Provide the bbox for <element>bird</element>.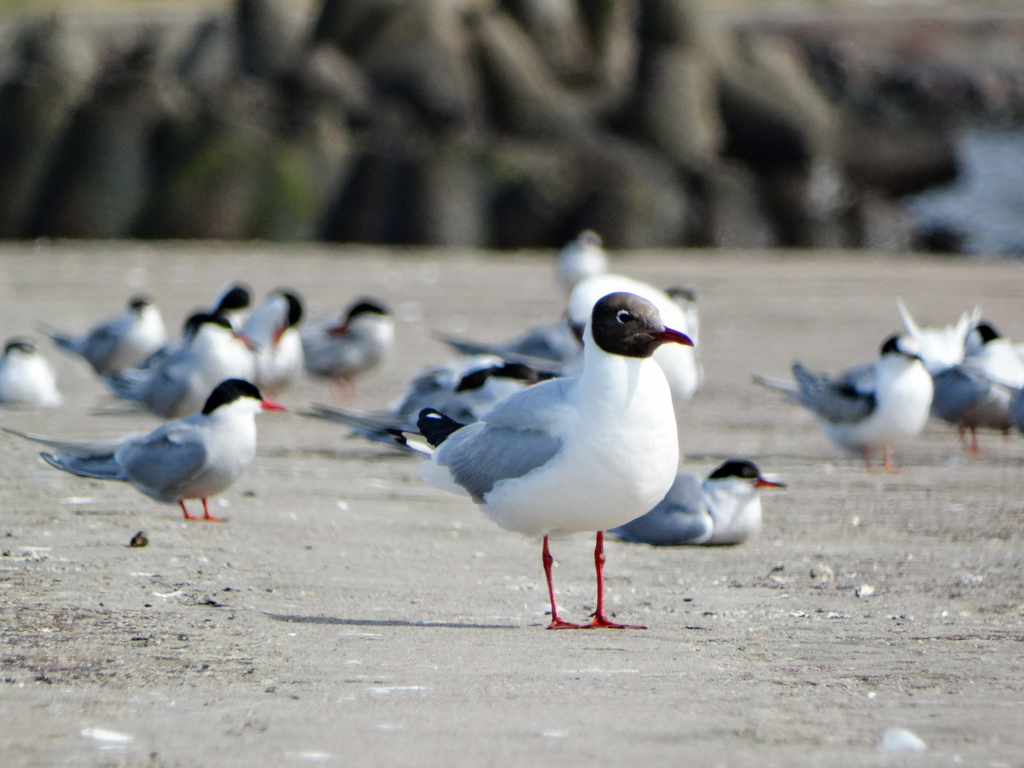
select_region(668, 286, 712, 408).
